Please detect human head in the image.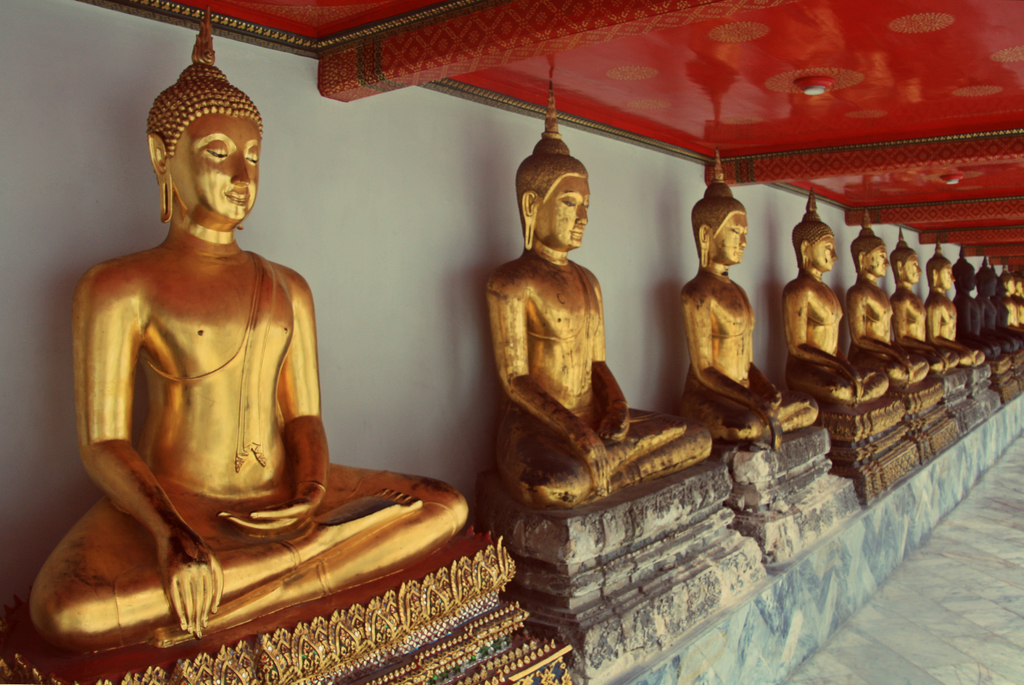
box=[925, 236, 953, 290].
